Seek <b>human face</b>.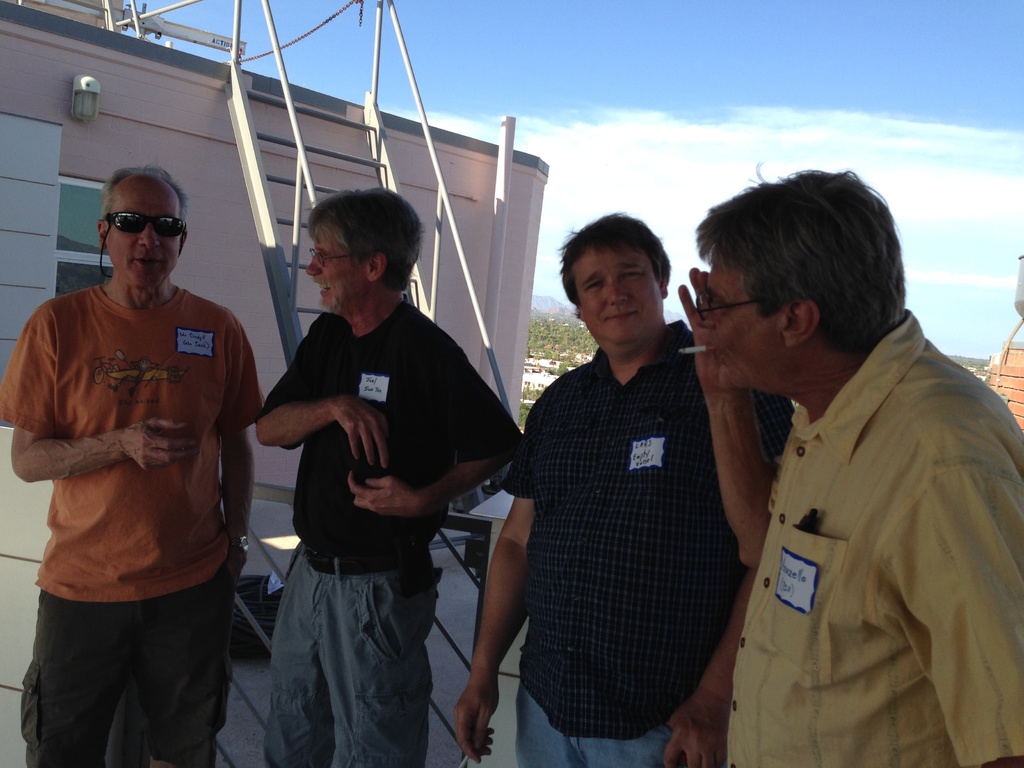
{"x1": 696, "y1": 261, "x2": 772, "y2": 390}.
